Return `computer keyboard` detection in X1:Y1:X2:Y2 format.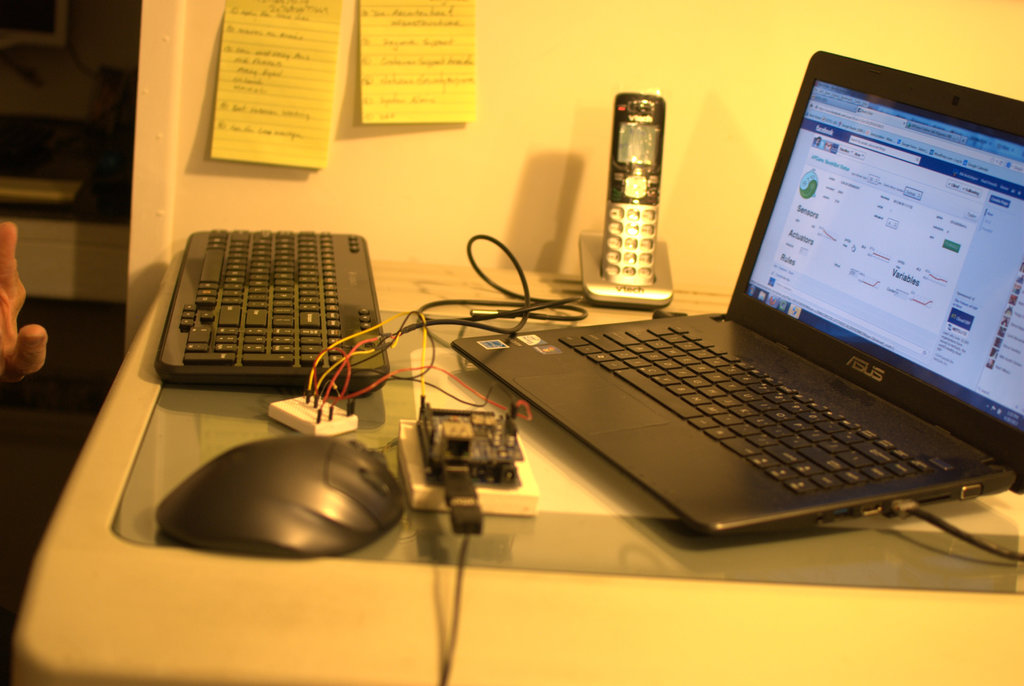
552:321:942:496.
